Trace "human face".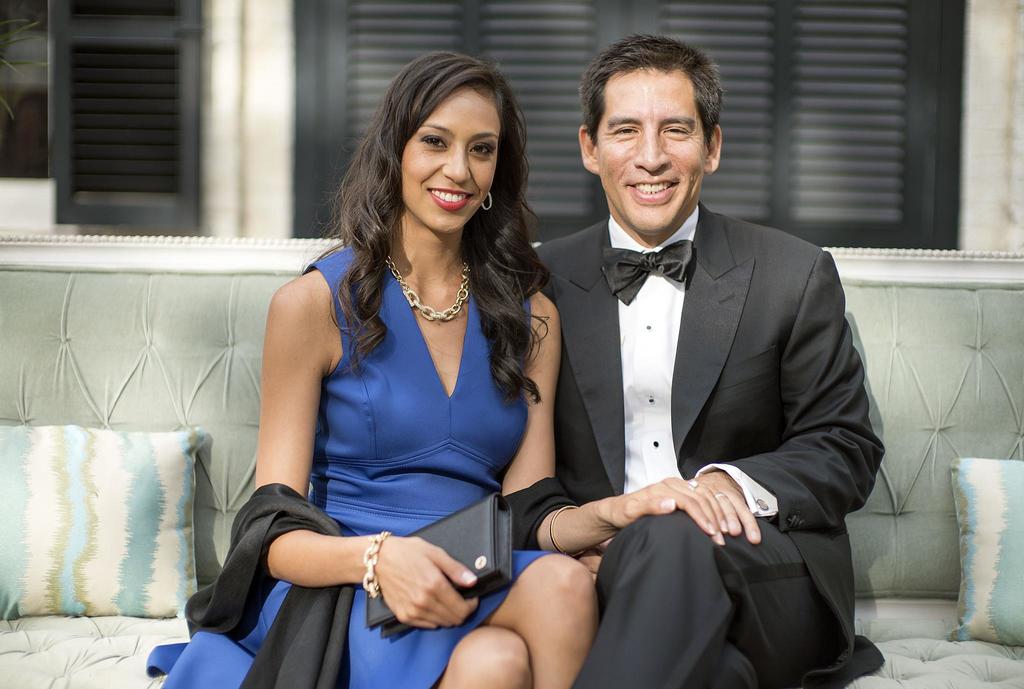
Traced to locate(594, 66, 708, 234).
